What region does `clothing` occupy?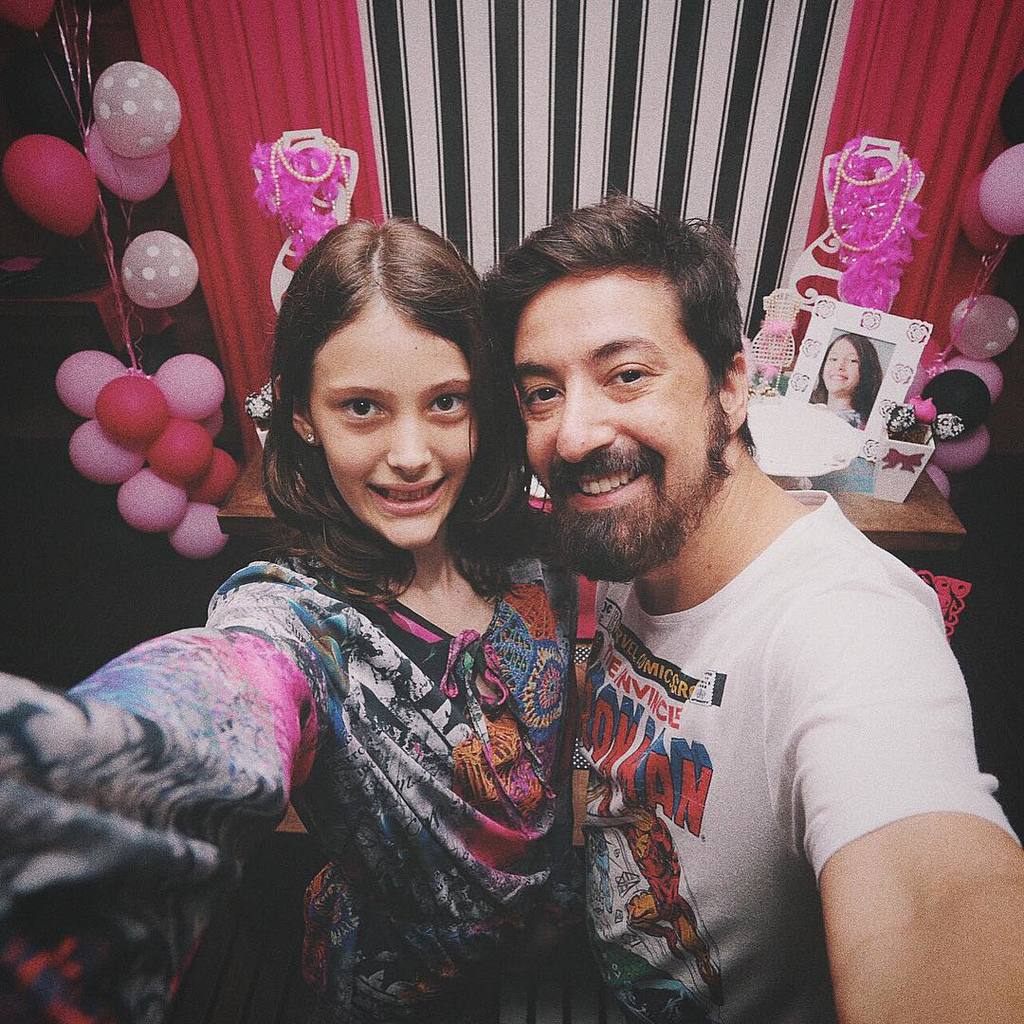
region(0, 533, 974, 1023).
